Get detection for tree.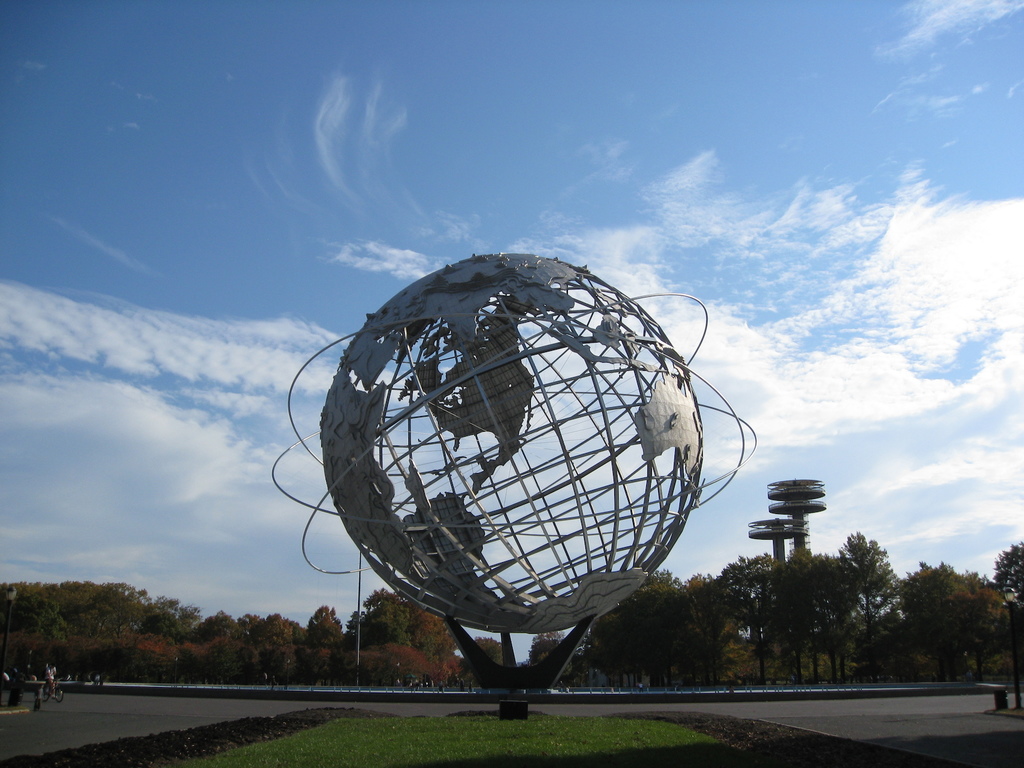
Detection: select_region(890, 554, 1011, 683).
